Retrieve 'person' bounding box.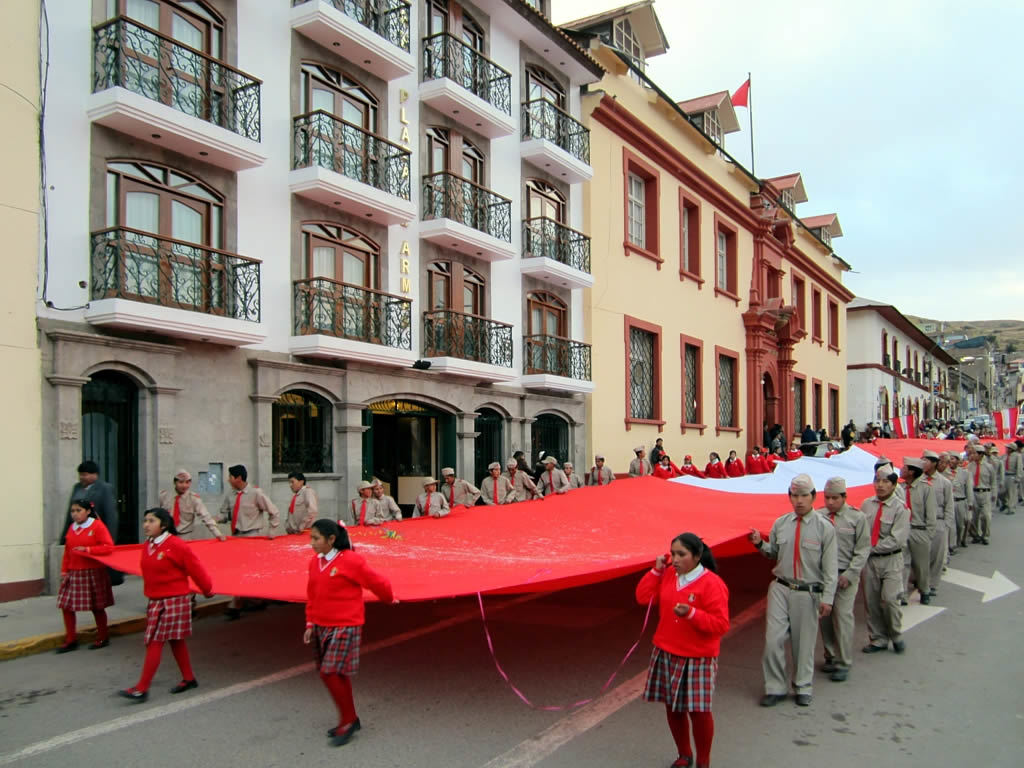
Bounding box: select_region(638, 528, 735, 746).
